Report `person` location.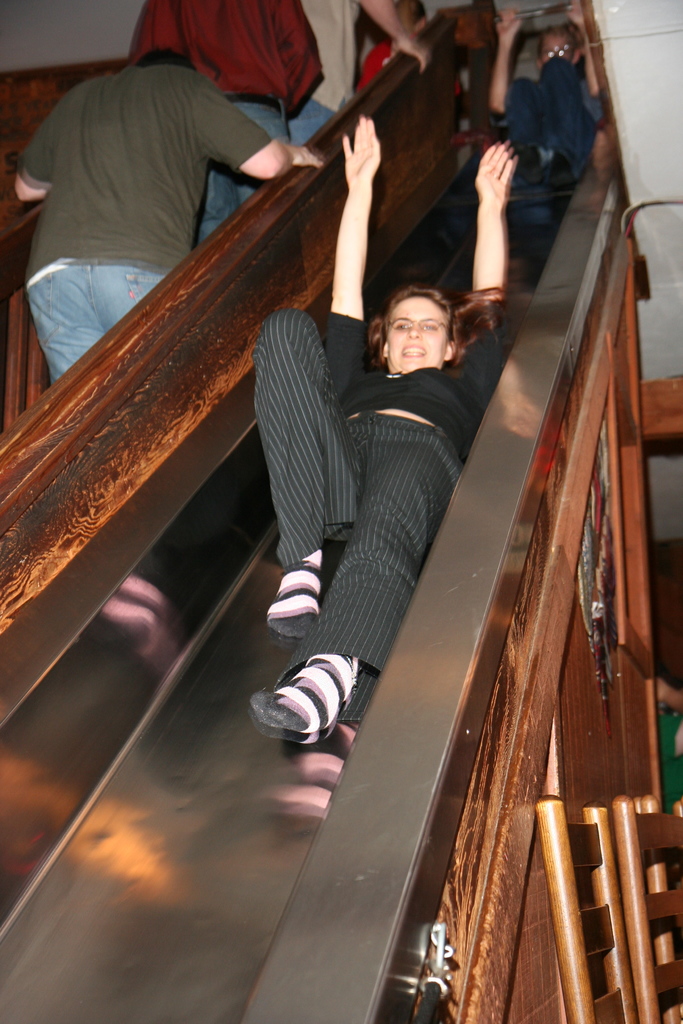
Report: 290:0:434:149.
